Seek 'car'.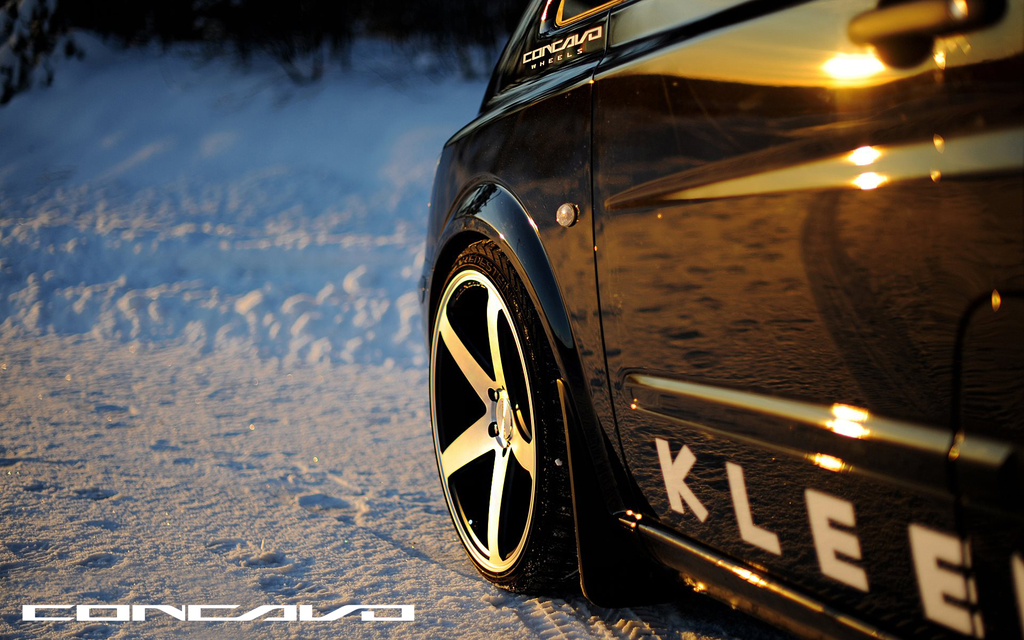
Rect(416, 0, 974, 637).
